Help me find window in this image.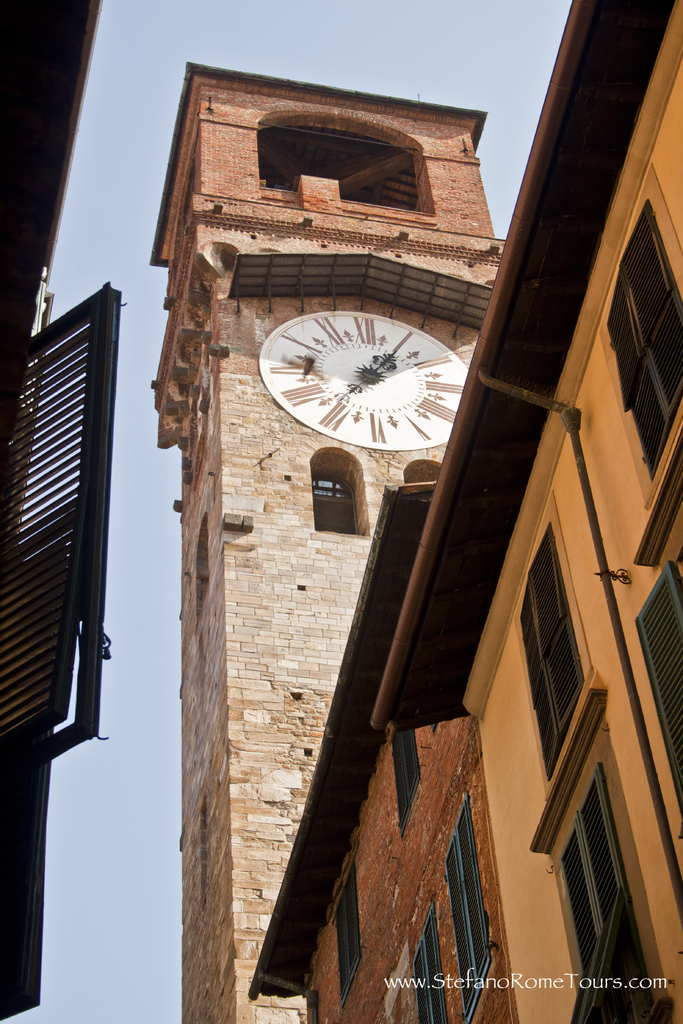
Found it: <bbox>441, 787, 496, 1020</bbox>.
